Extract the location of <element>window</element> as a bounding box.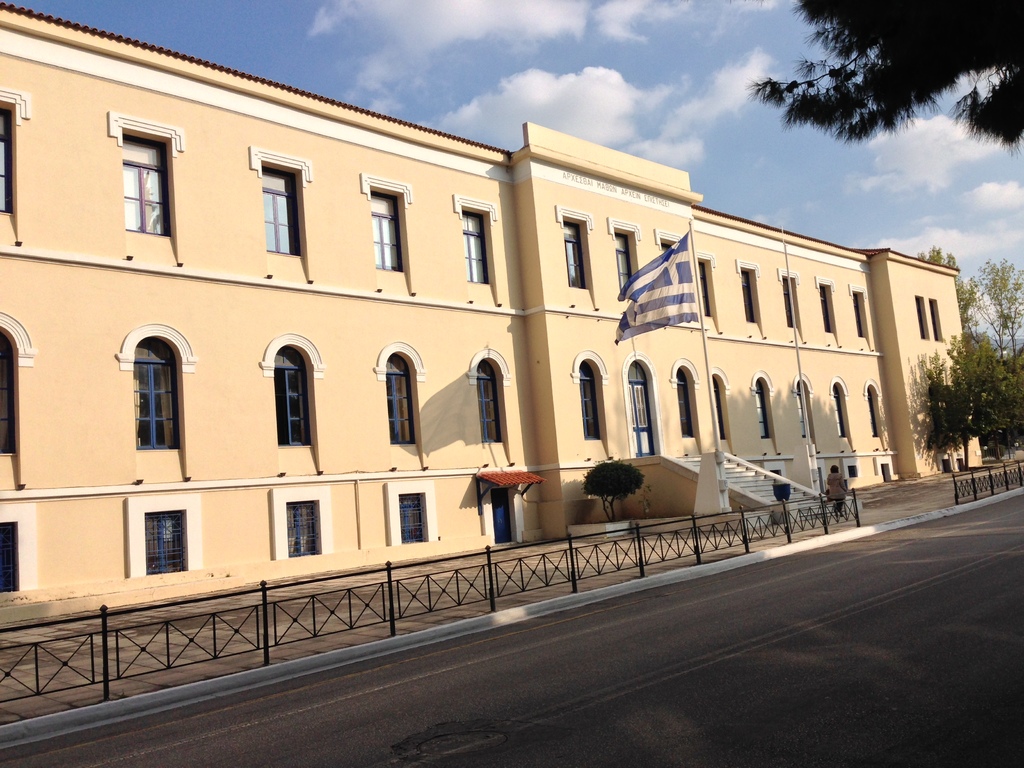
0, 98, 20, 216.
